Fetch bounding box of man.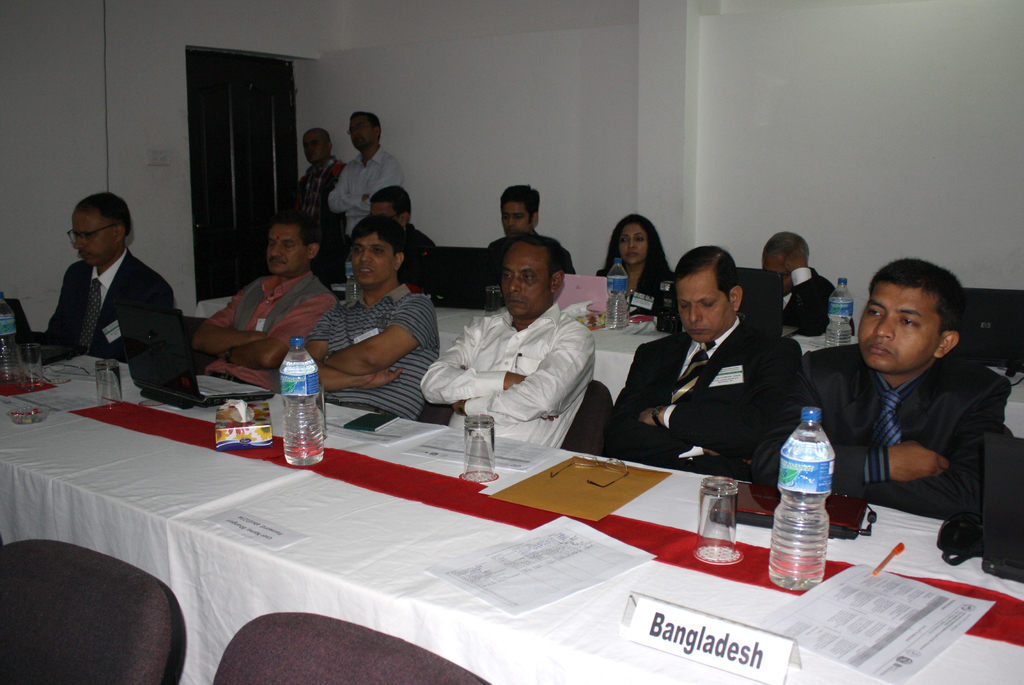
Bbox: [598,245,797,484].
